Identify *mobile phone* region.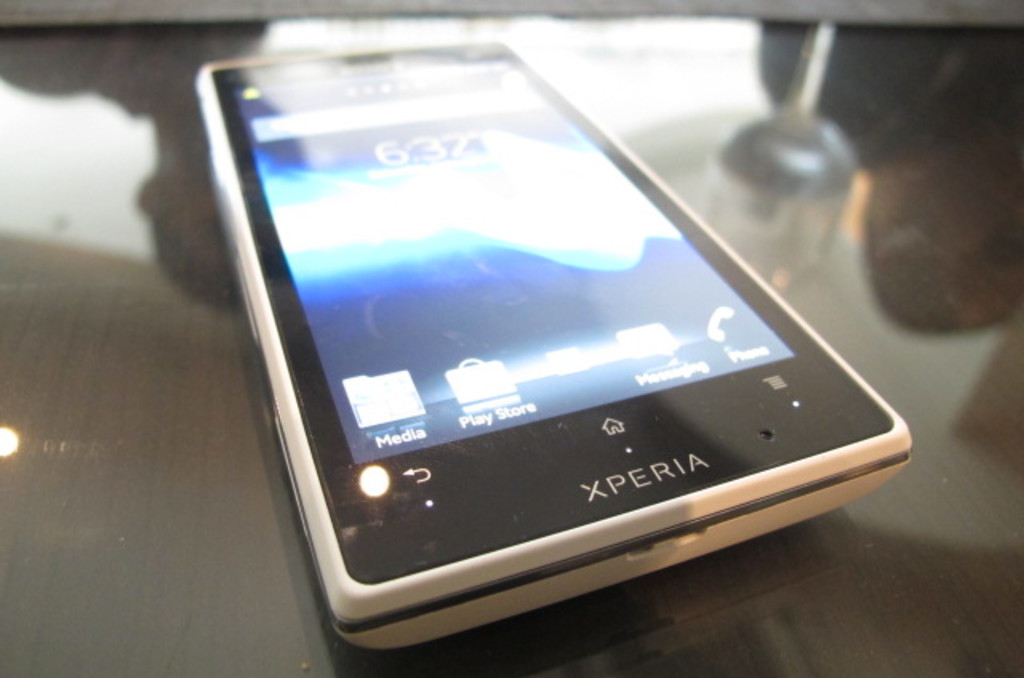
Region: BBox(195, 38, 910, 657).
